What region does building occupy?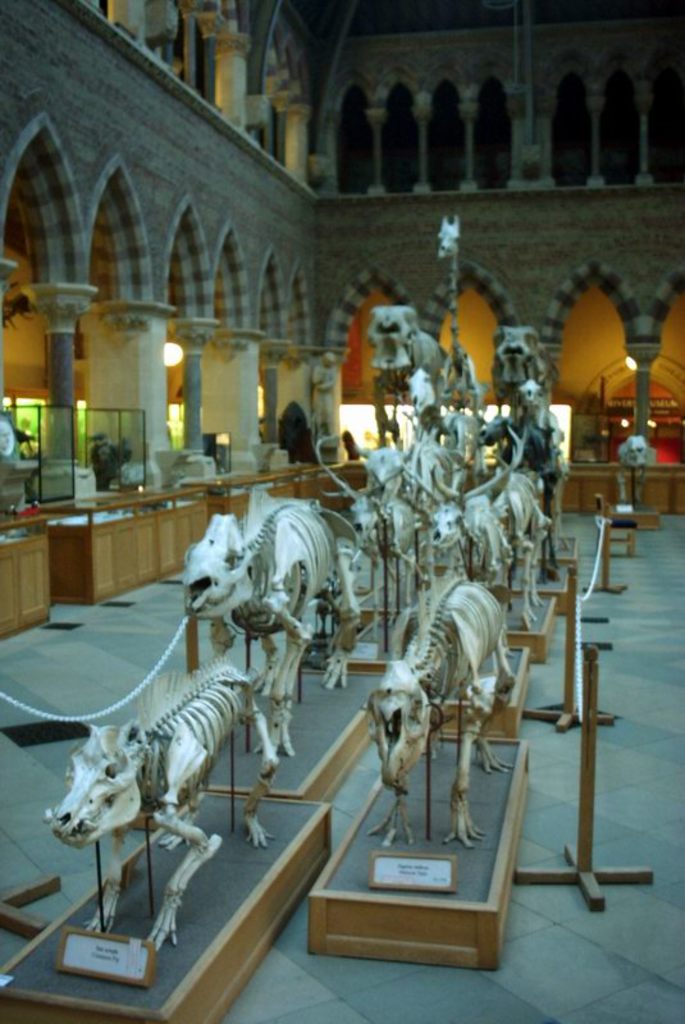
[0,0,681,1023].
